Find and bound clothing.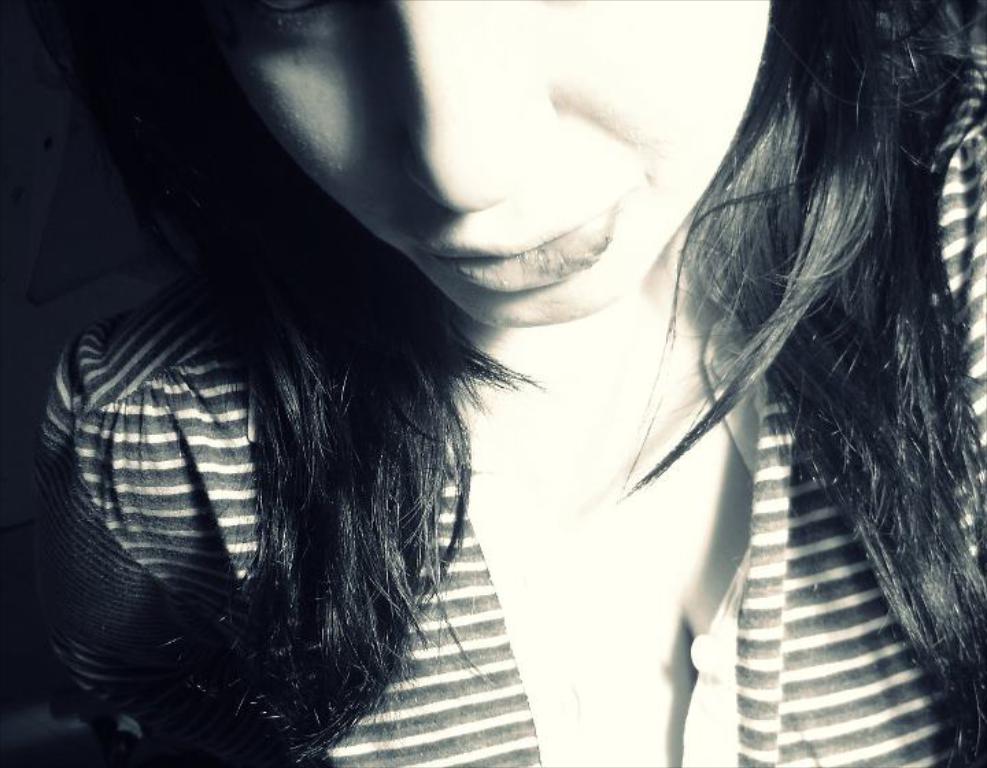
Bound: region(21, 66, 724, 758).
